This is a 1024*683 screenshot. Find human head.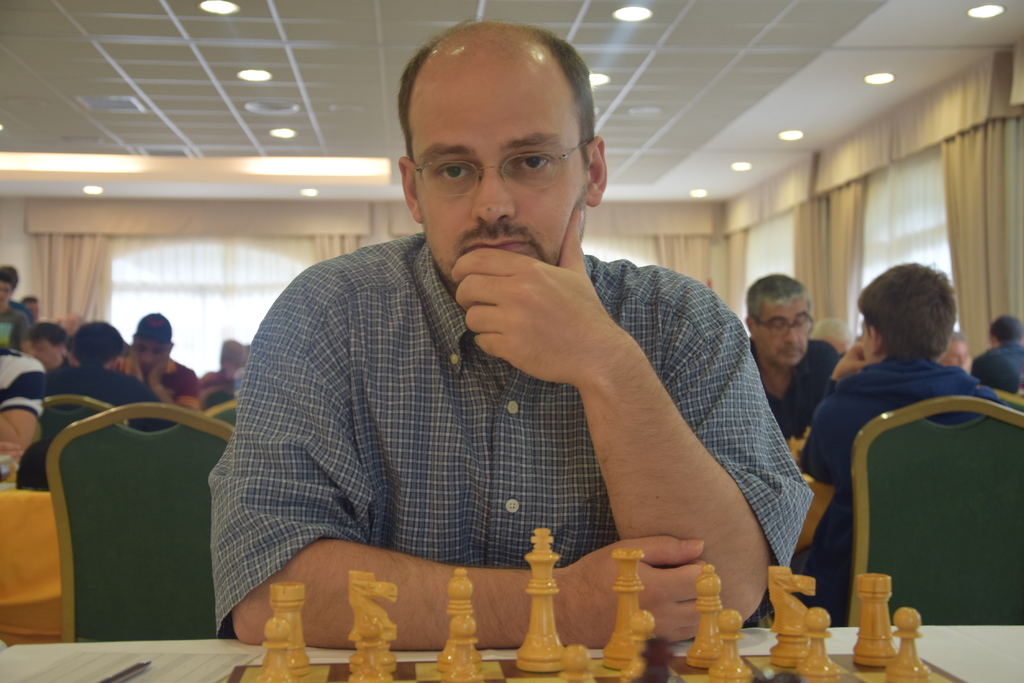
Bounding box: x1=22, y1=291, x2=39, y2=316.
